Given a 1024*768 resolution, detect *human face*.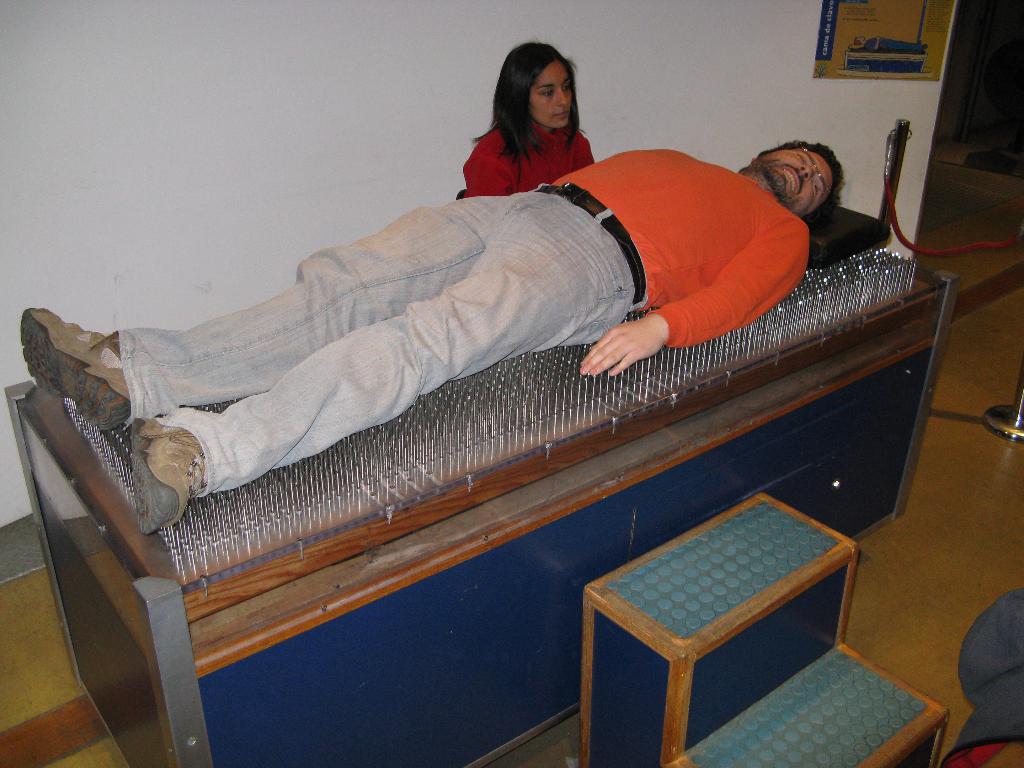
528 58 574 134.
